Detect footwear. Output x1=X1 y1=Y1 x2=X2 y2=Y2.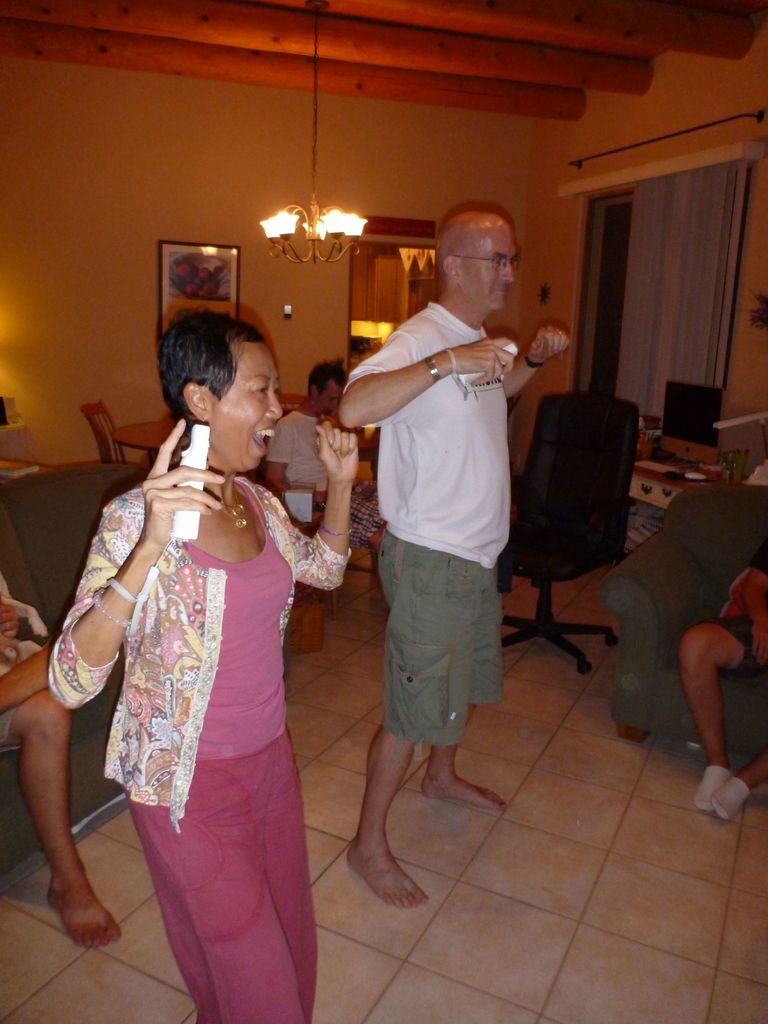
x1=701 y1=765 x2=726 y2=810.
